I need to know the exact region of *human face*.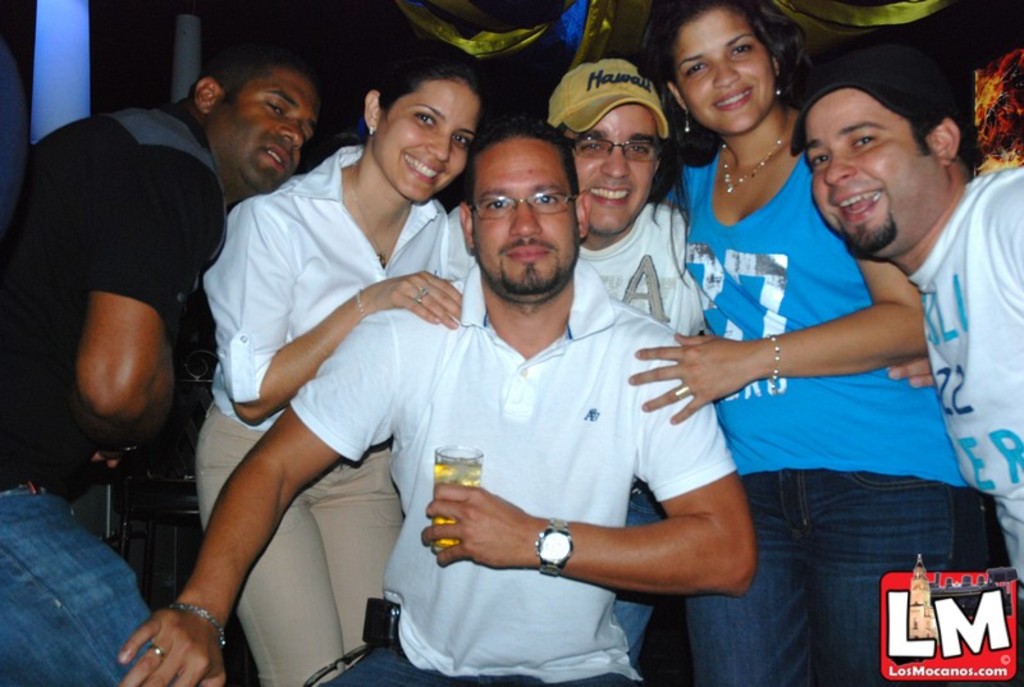
Region: {"x1": 805, "y1": 88, "x2": 941, "y2": 253}.
